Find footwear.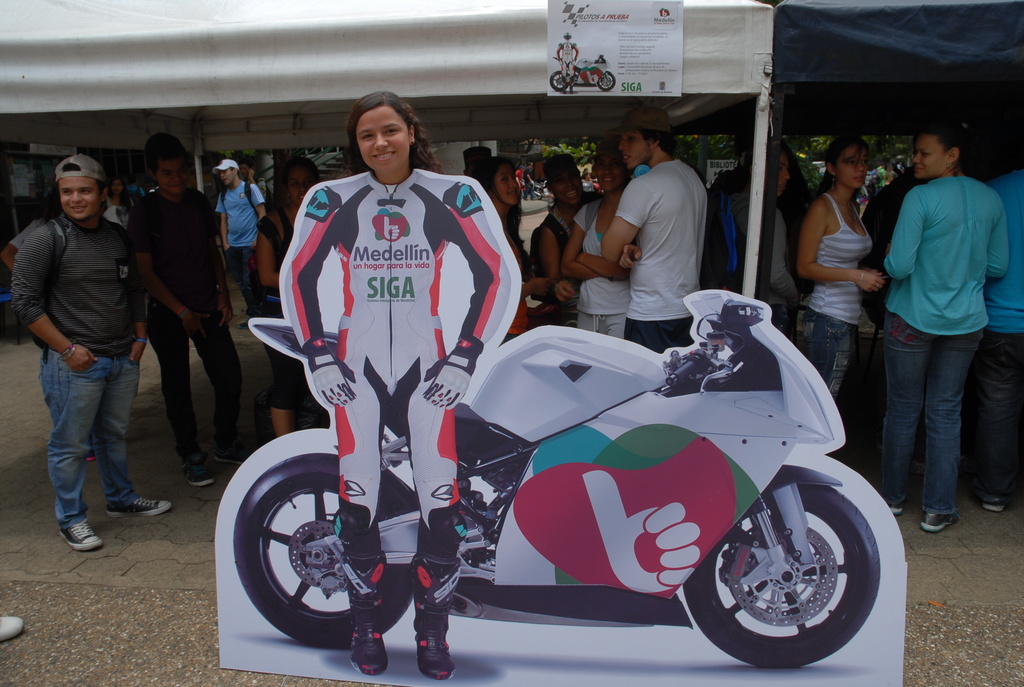
BBox(189, 459, 212, 485).
